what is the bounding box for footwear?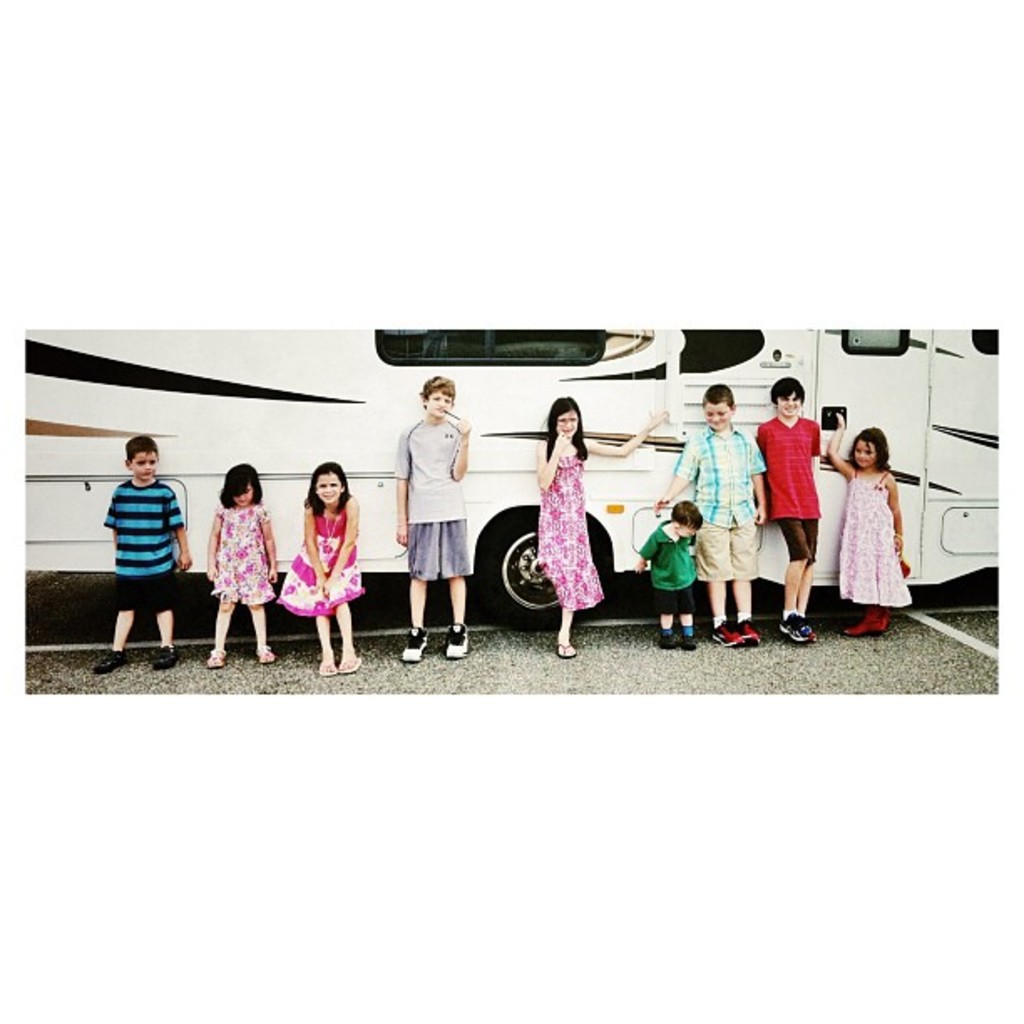
bbox(311, 654, 333, 678).
